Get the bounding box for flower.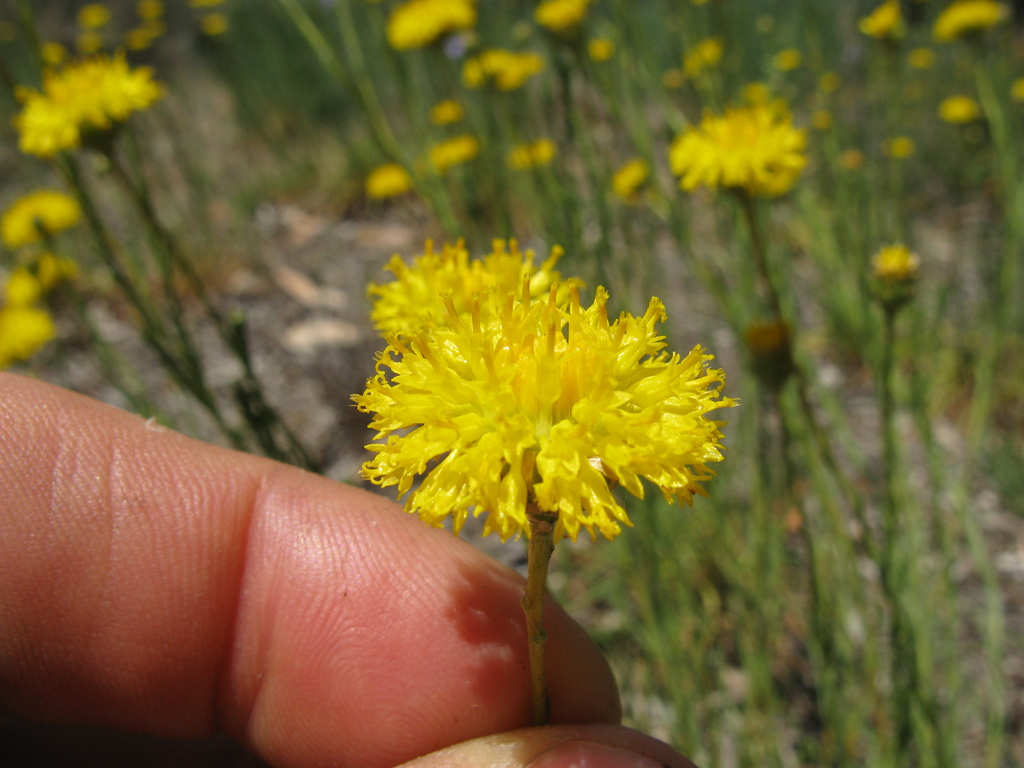
bbox(362, 161, 404, 200).
